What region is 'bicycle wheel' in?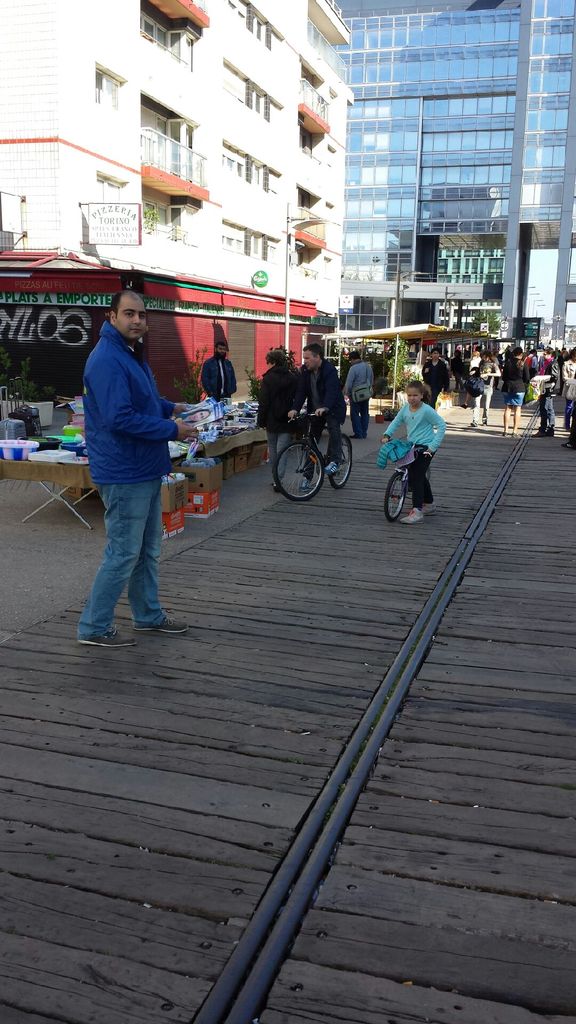
[x1=327, y1=433, x2=353, y2=484].
